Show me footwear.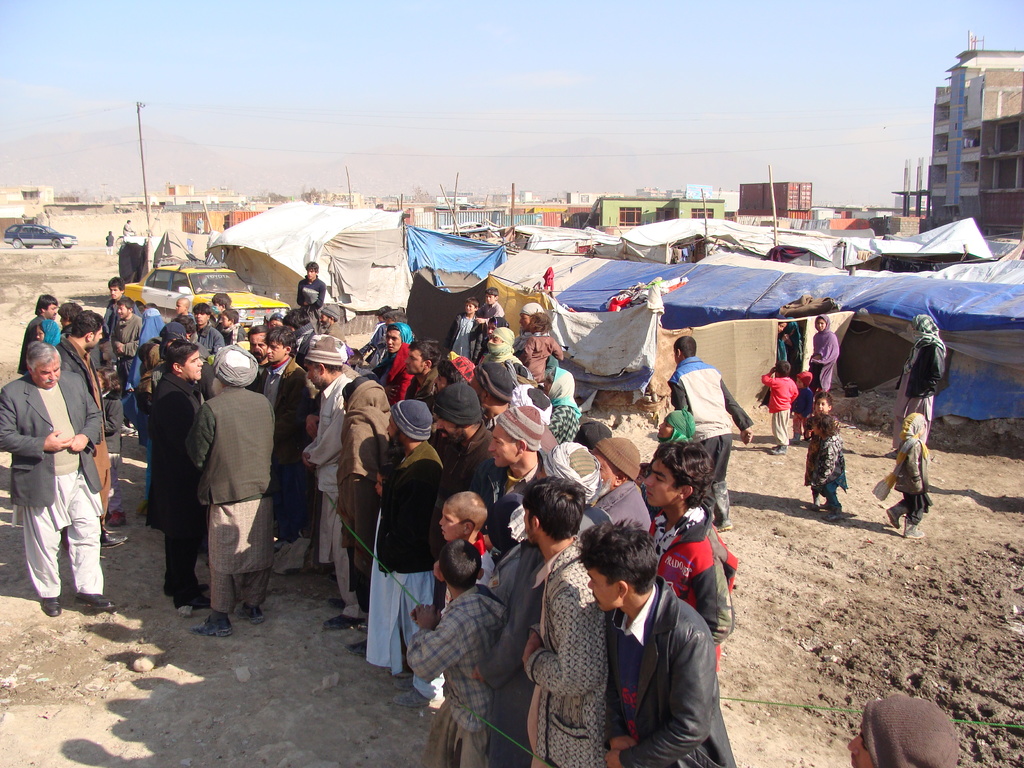
footwear is here: [left=886, top=501, right=906, bottom=527].
